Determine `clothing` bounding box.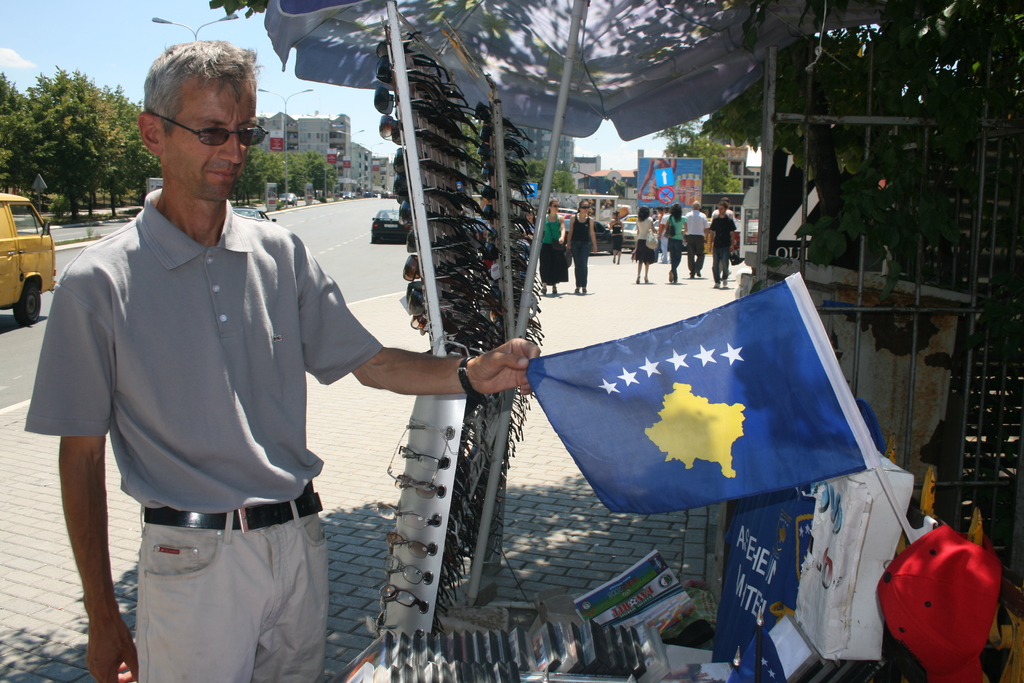
Determined: <region>570, 207, 591, 283</region>.
